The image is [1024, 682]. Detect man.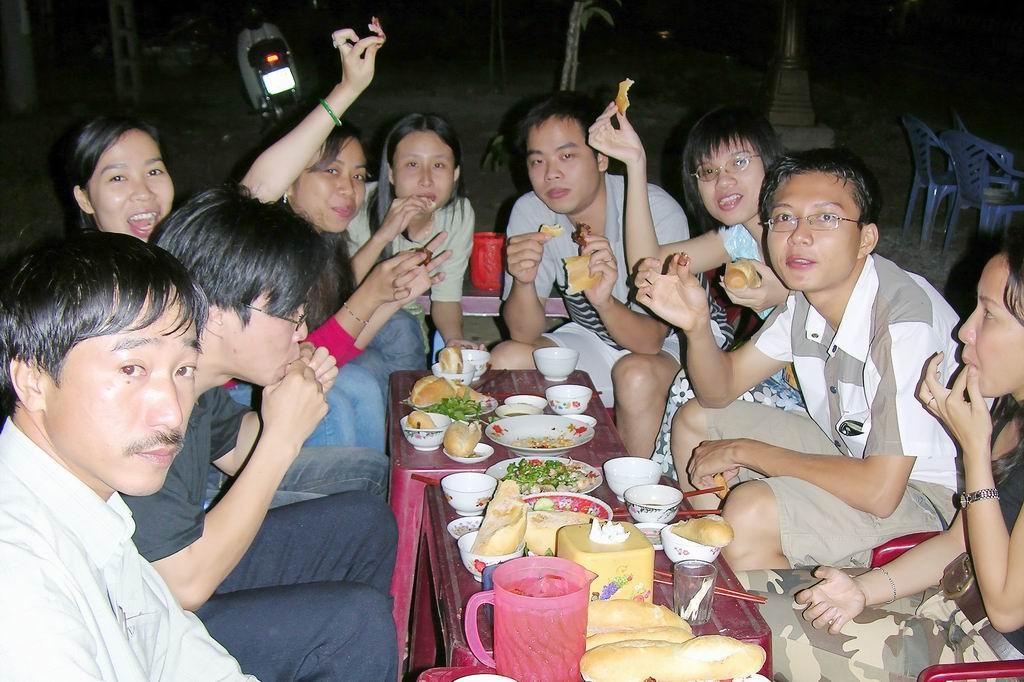
Detection: (488,96,688,460).
